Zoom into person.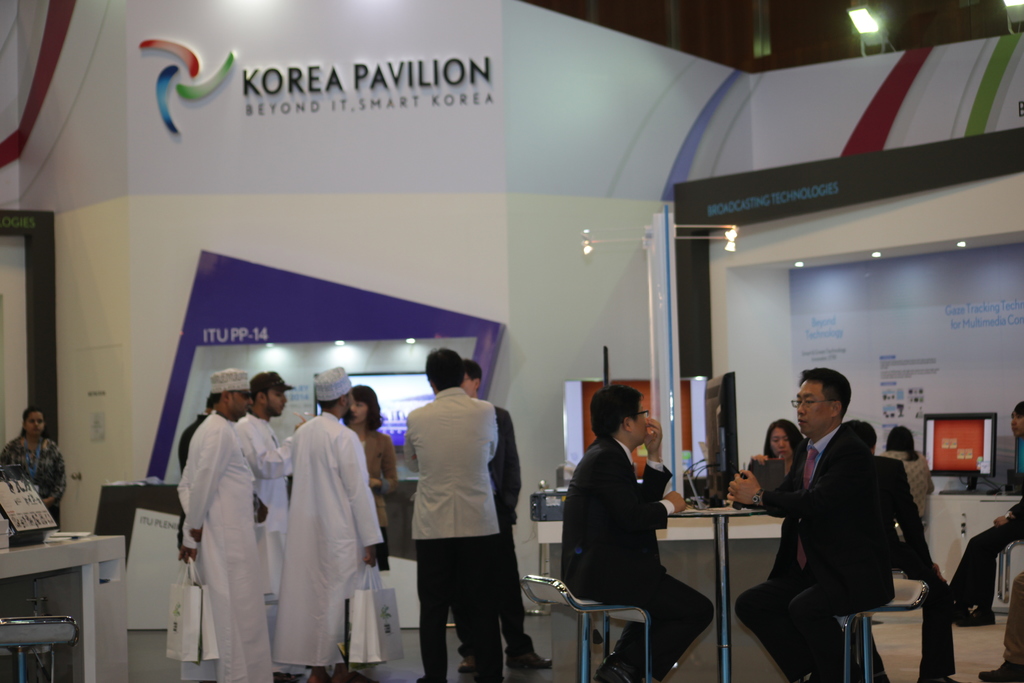
Zoom target: rect(564, 366, 713, 682).
